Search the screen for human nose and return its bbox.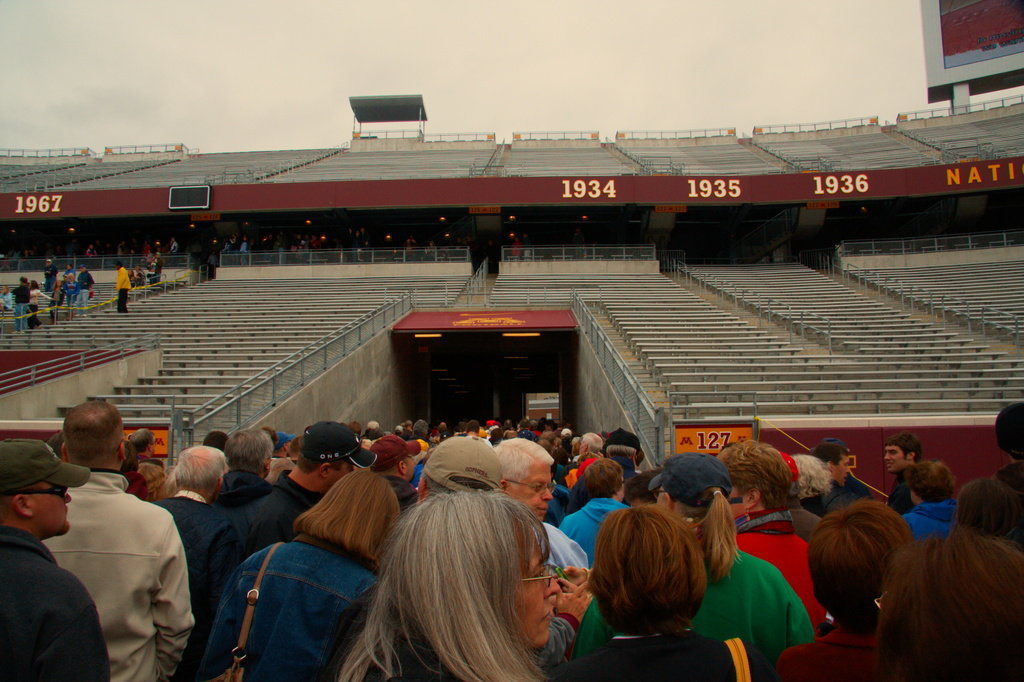
Found: [542,485,554,499].
